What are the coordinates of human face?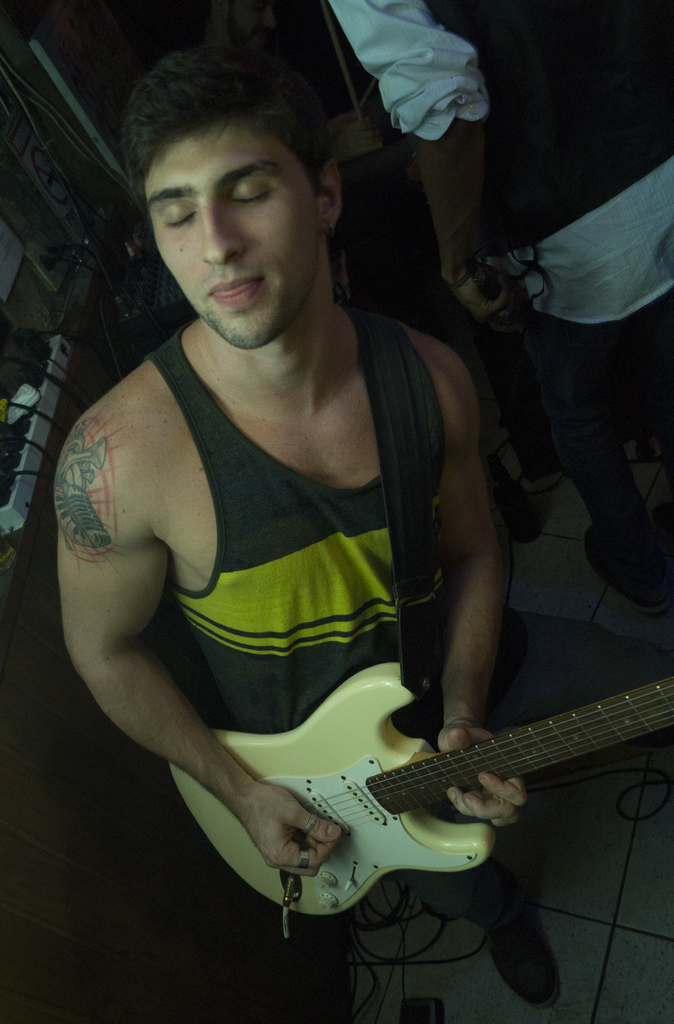
x1=138 y1=121 x2=320 y2=347.
